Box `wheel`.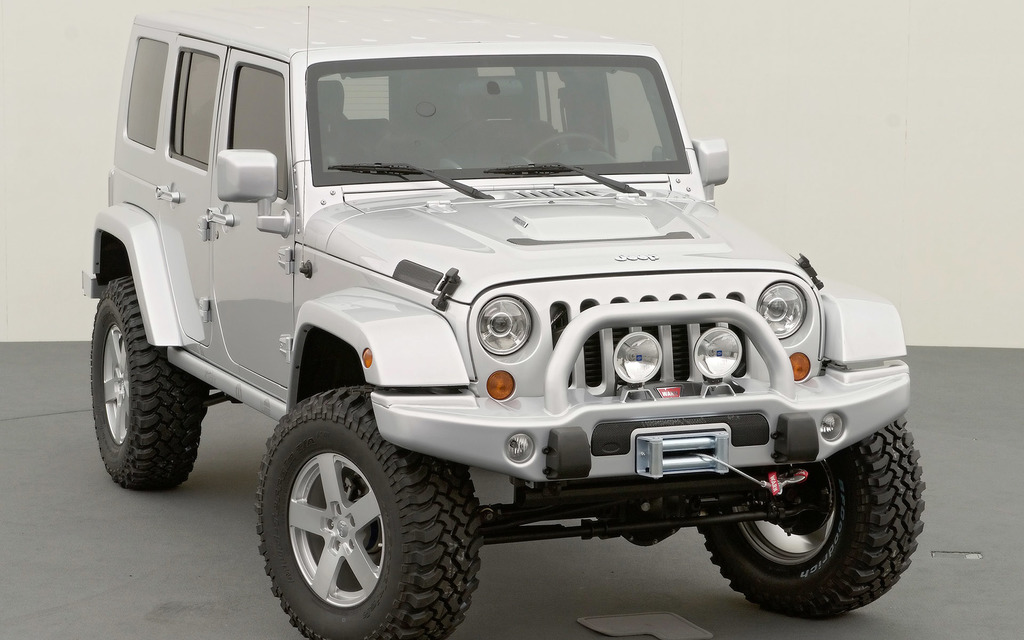
525,134,608,164.
